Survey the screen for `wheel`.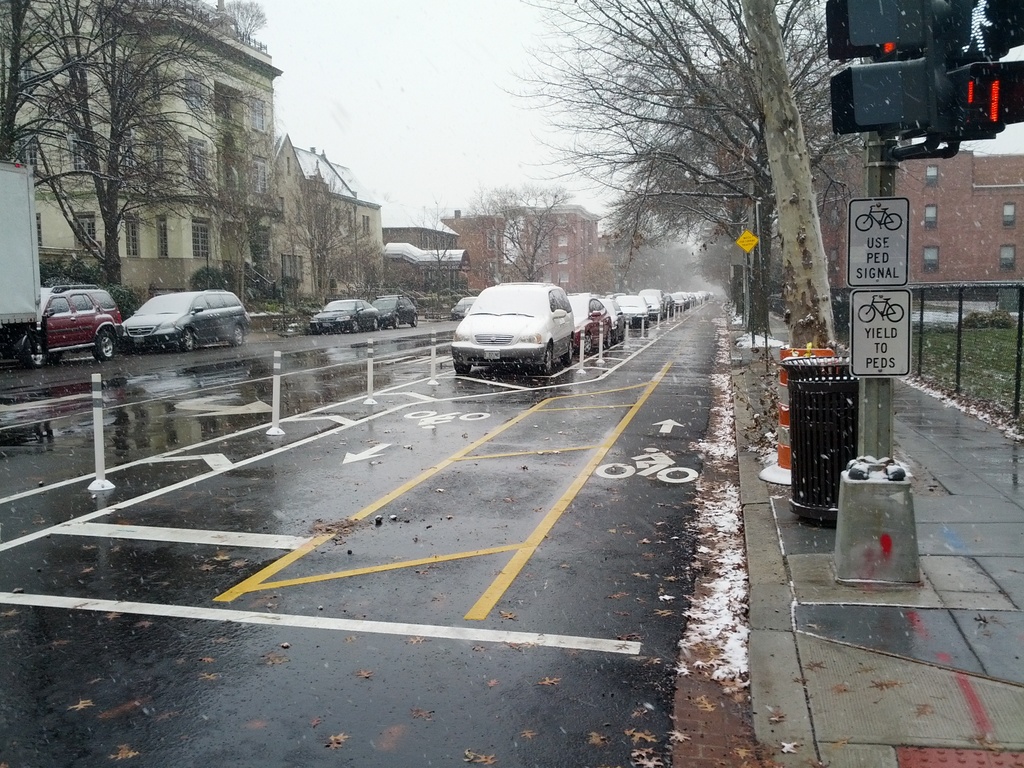
Survey found: pyautogui.locateOnScreen(370, 317, 382, 328).
